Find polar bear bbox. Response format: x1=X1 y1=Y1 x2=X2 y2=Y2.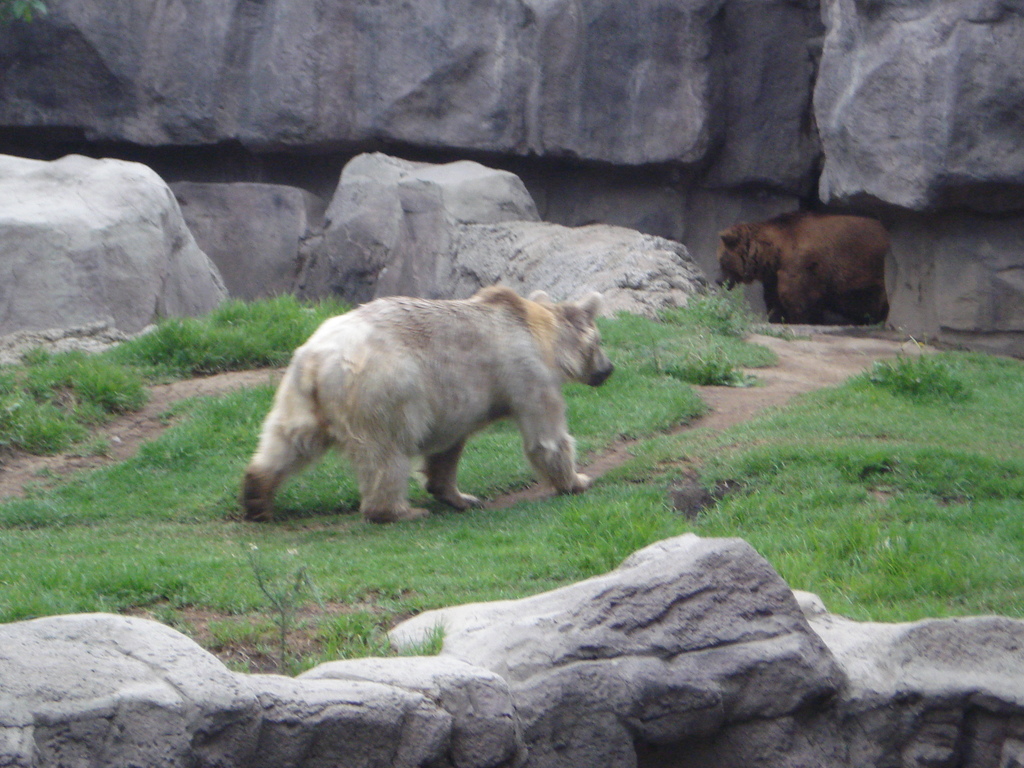
x1=716 y1=202 x2=902 y2=331.
